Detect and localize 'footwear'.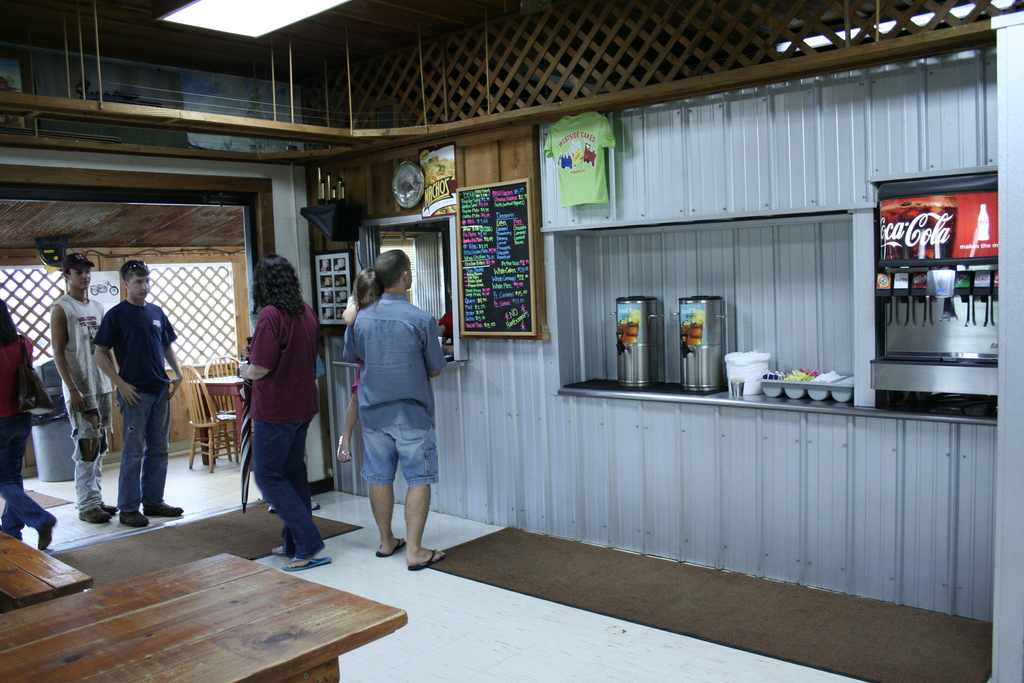
Localized at [369, 536, 410, 558].
